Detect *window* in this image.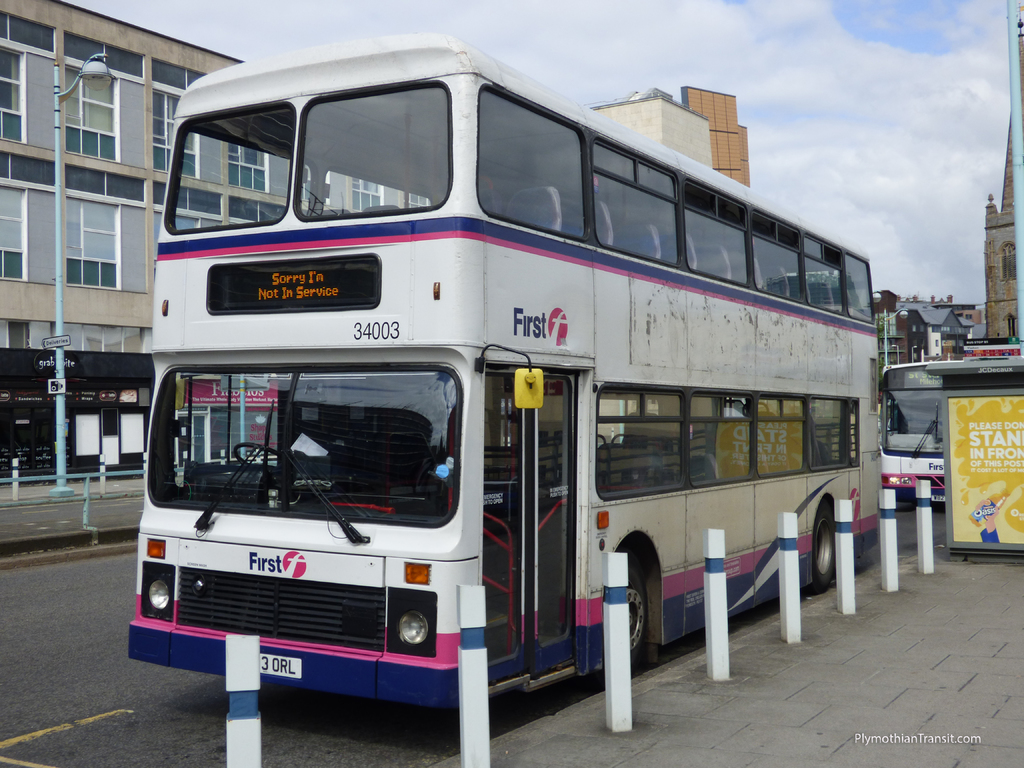
Detection: (1011,311,1023,342).
